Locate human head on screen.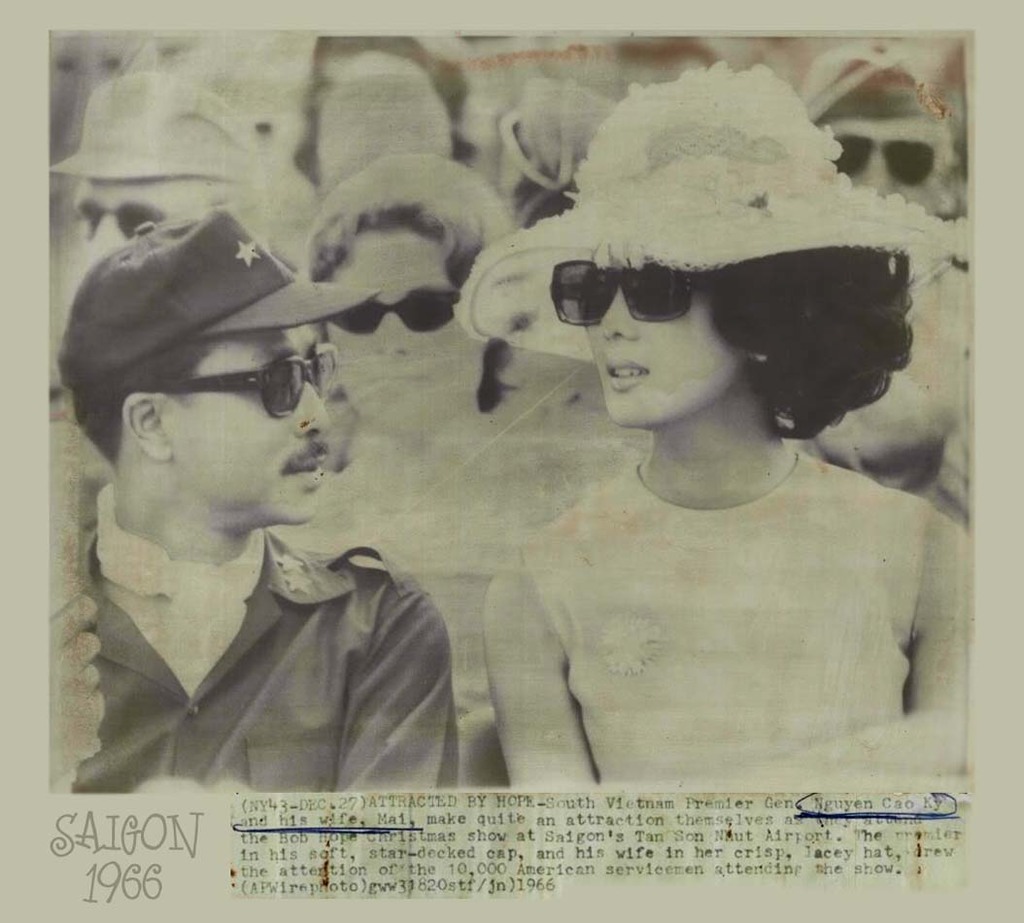
On screen at crop(577, 94, 821, 429).
